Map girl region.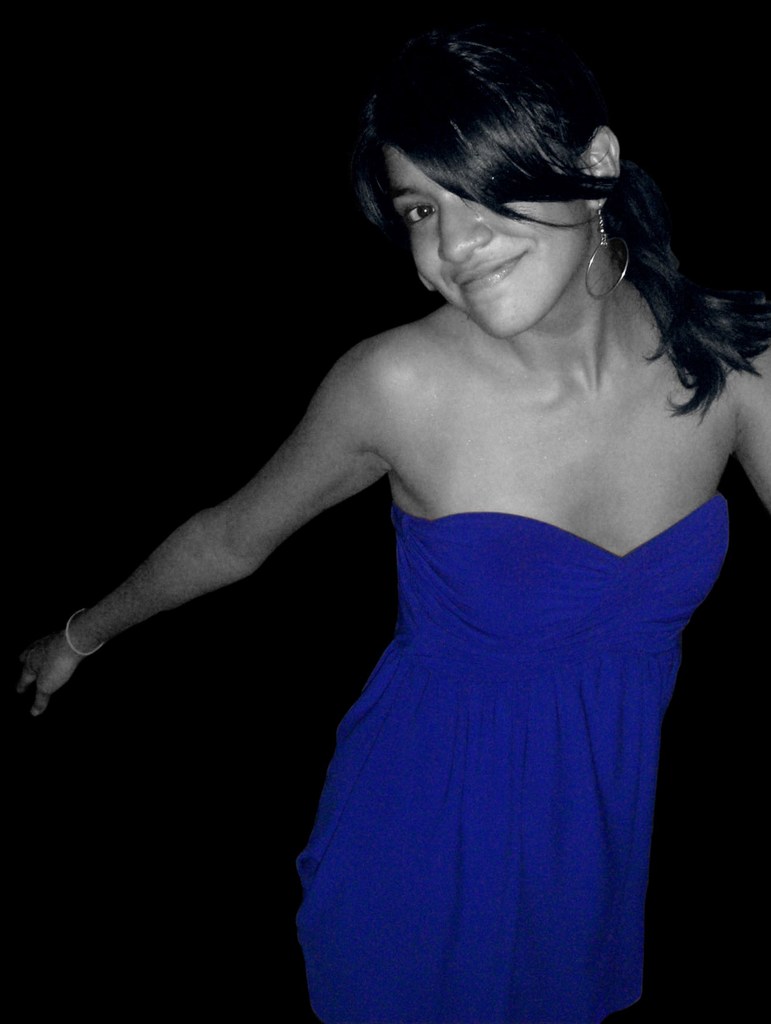
Mapped to 5/44/770/1014.
